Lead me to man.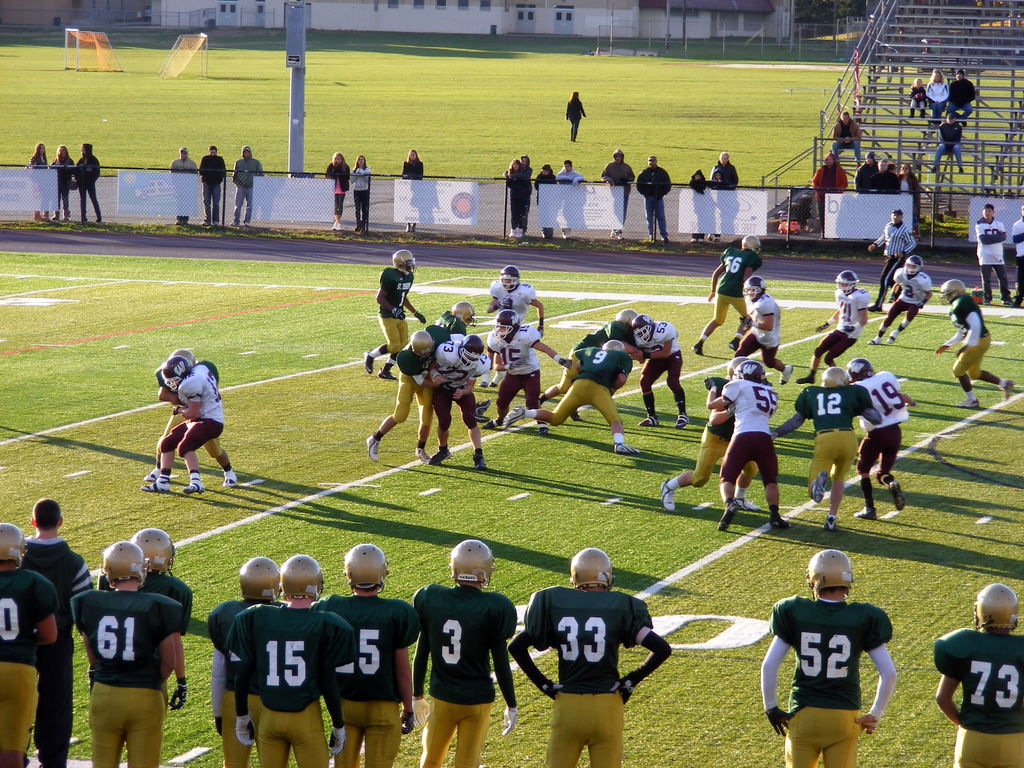
Lead to <region>232, 146, 266, 224</region>.
